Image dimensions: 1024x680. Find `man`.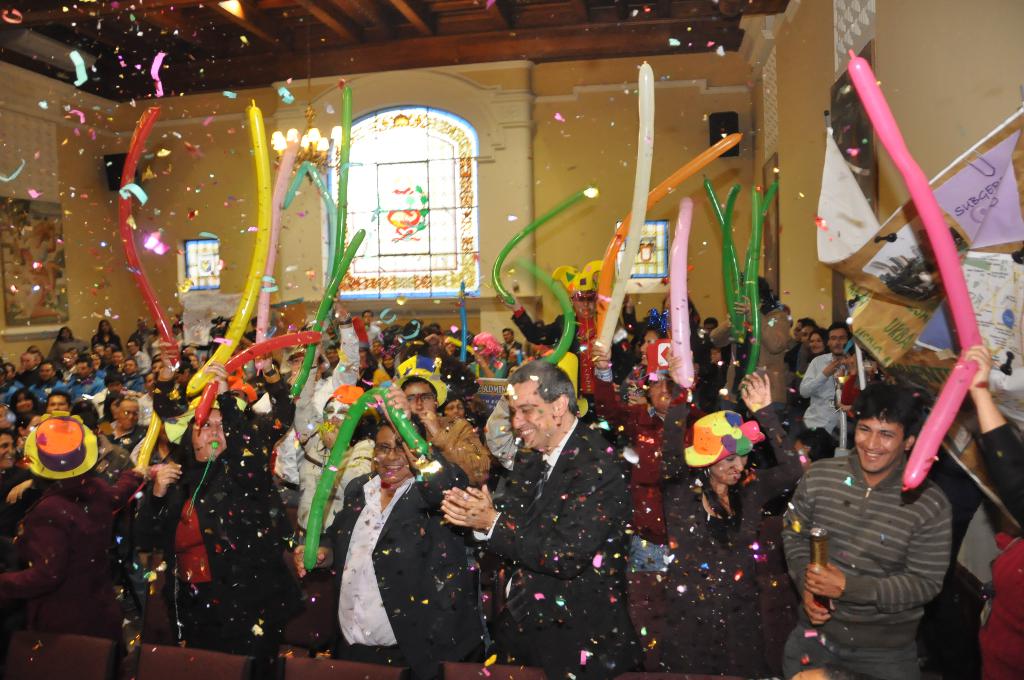
{"left": 28, "top": 359, "right": 65, "bottom": 403}.
